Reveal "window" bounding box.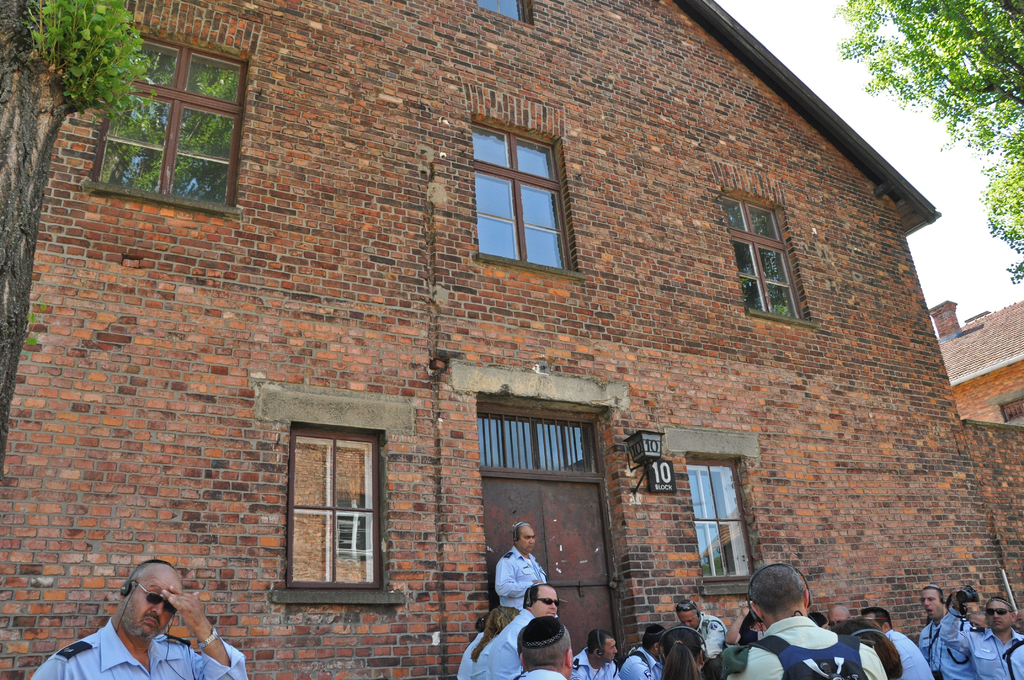
Revealed: select_region(685, 458, 773, 580).
